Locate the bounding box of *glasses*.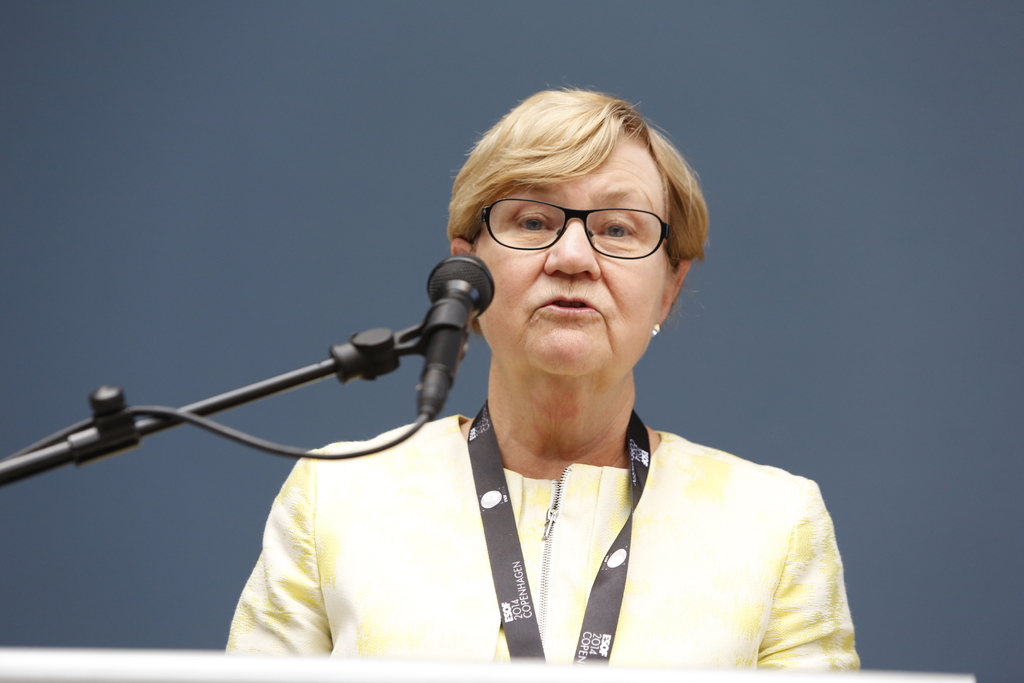
Bounding box: 461/194/691/259.
